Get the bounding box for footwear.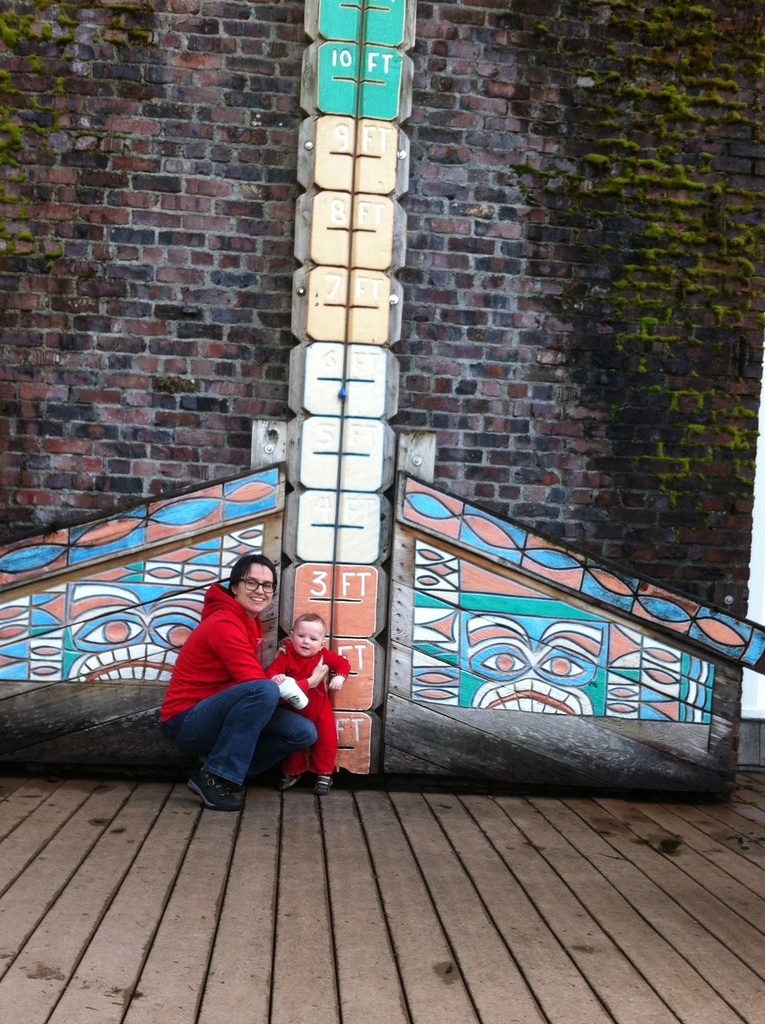
bbox=[195, 750, 245, 790].
